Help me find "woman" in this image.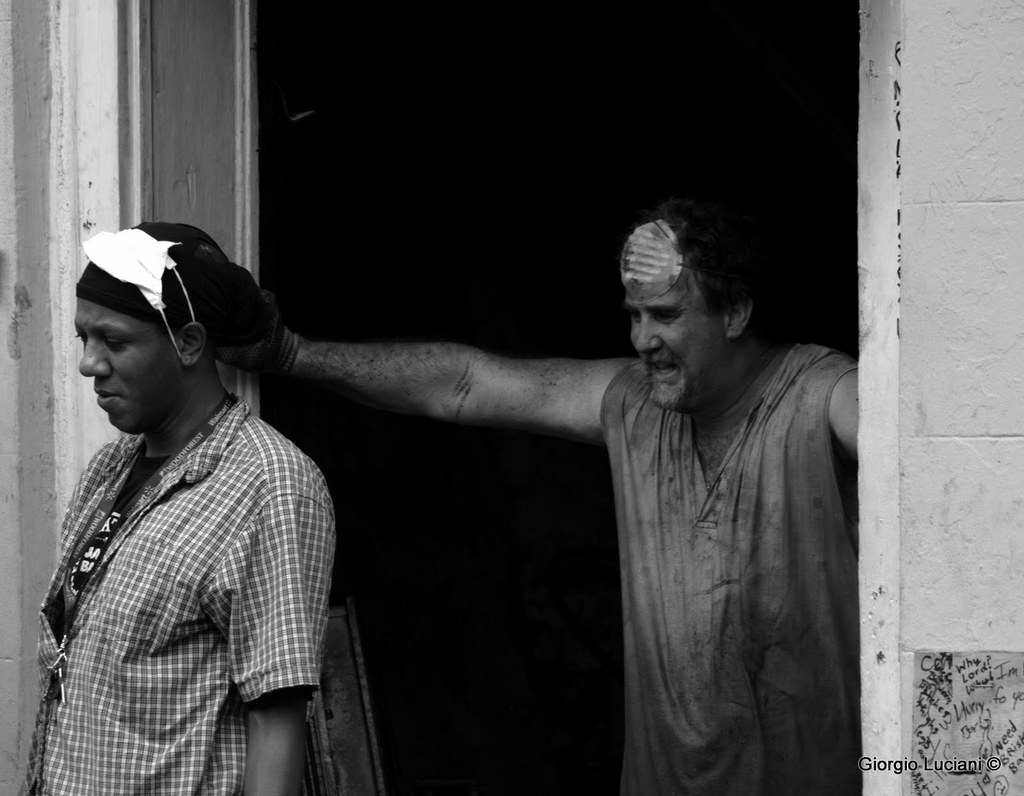
Found it: l=24, t=218, r=382, b=657.
